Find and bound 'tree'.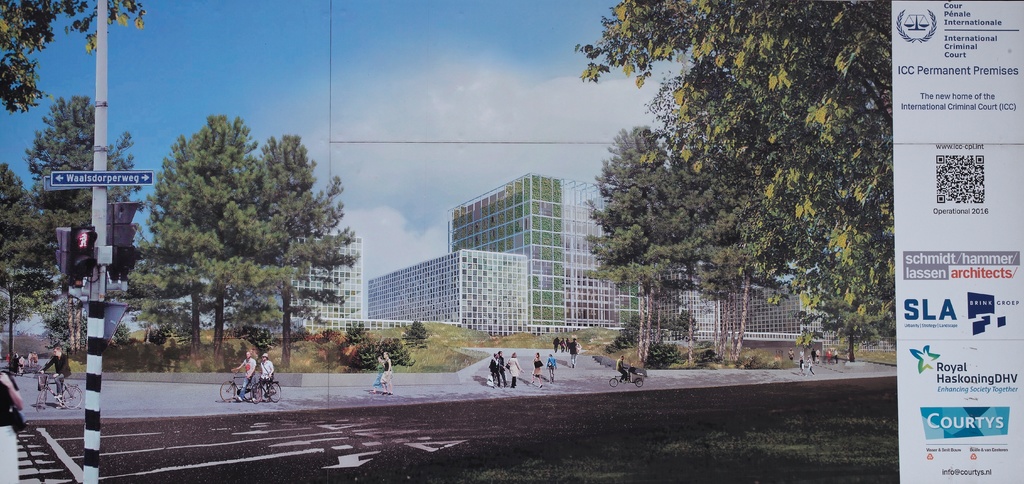
Bound: 120,131,230,349.
